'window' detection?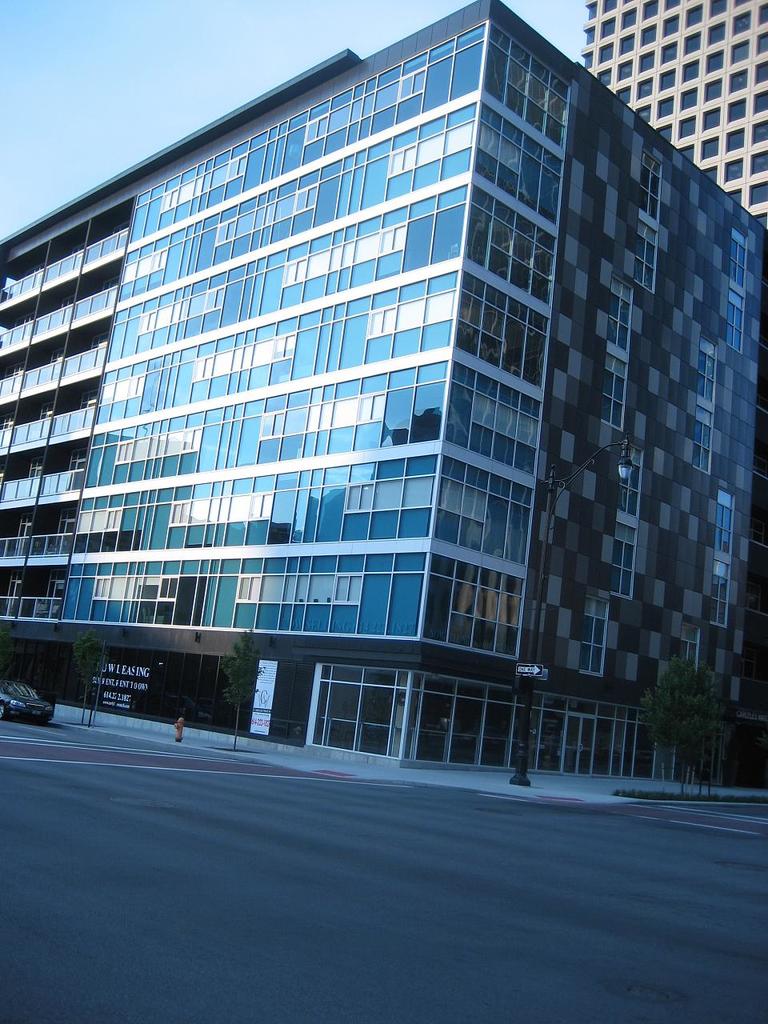
570,591,612,693
